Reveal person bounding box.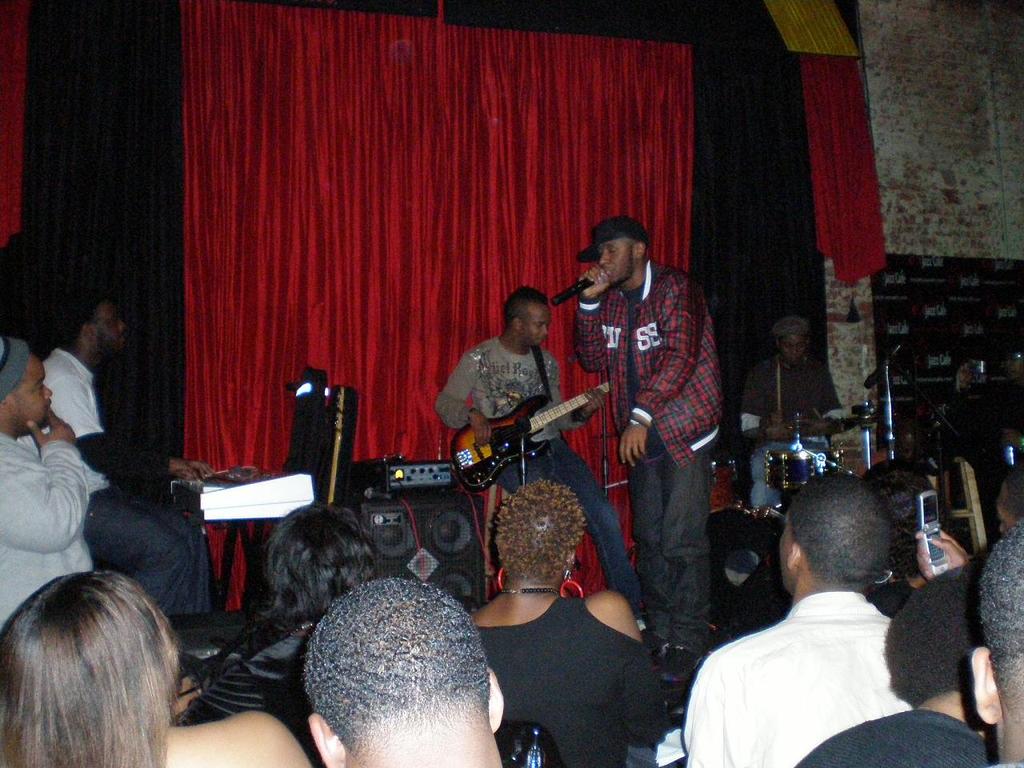
Revealed: [left=438, top=278, right=642, bottom=614].
